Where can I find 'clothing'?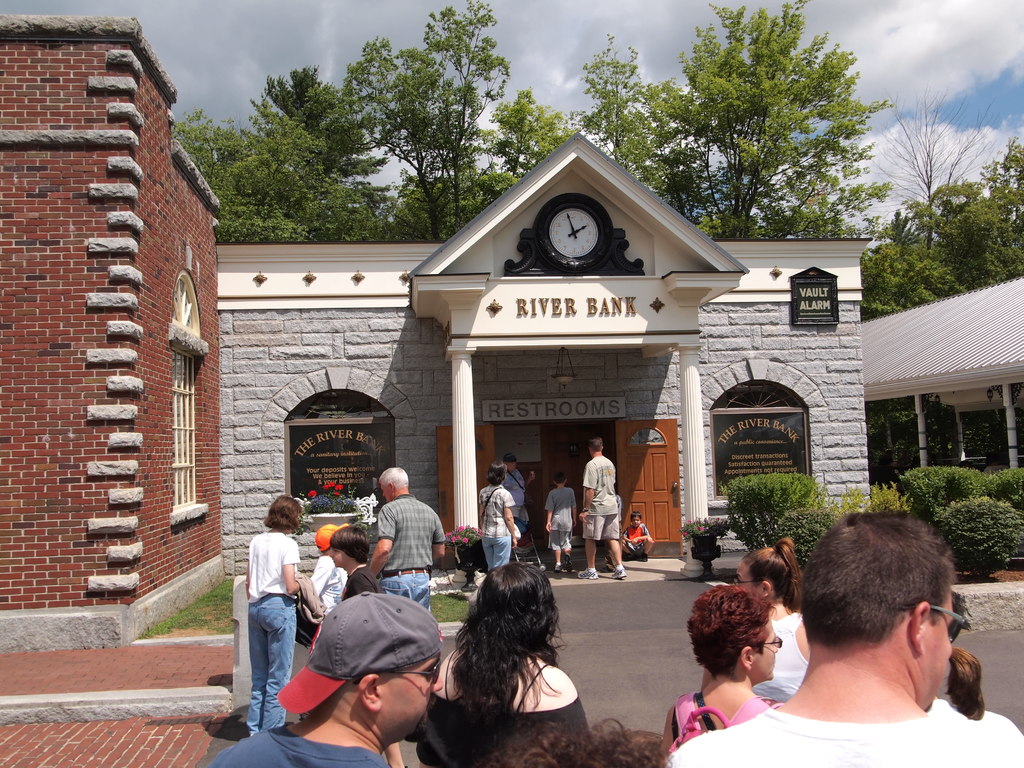
You can find it at x1=621, y1=524, x2=652, y2=554.
